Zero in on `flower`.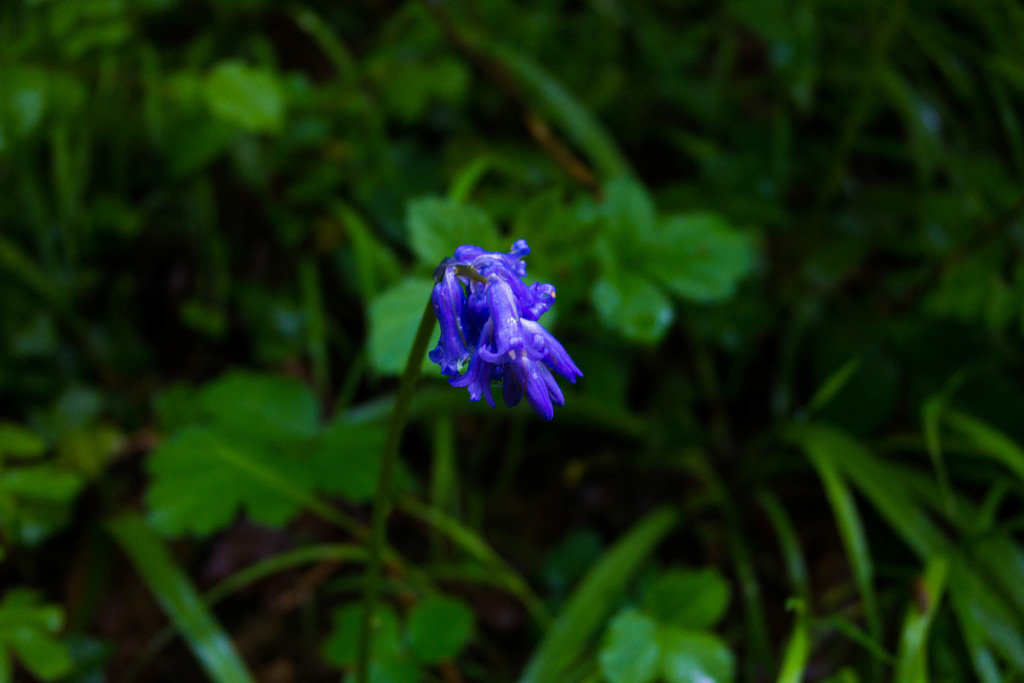
Zeroed in: (435, 224, 592, 427).
